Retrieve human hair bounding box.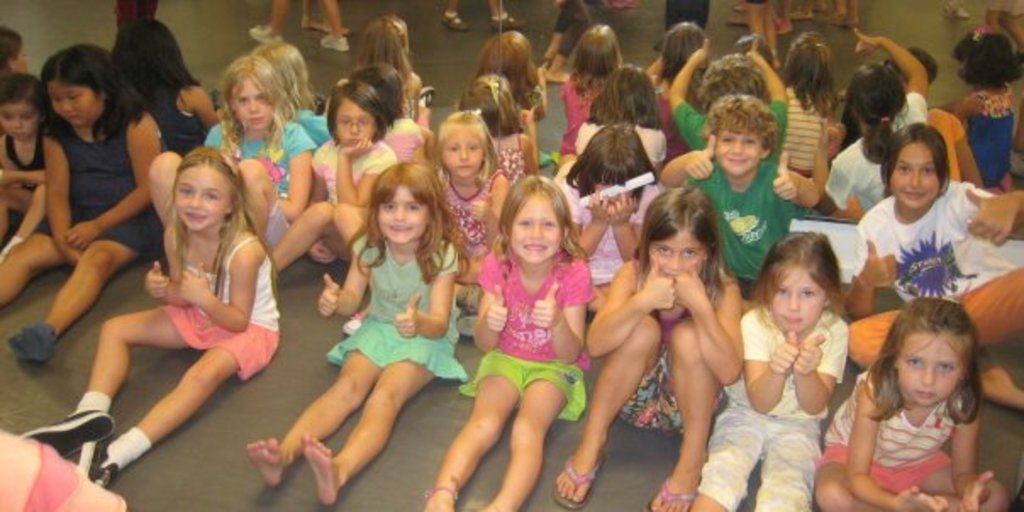
Bounding box: left=953, top=25, right=1022, bottom=85.
